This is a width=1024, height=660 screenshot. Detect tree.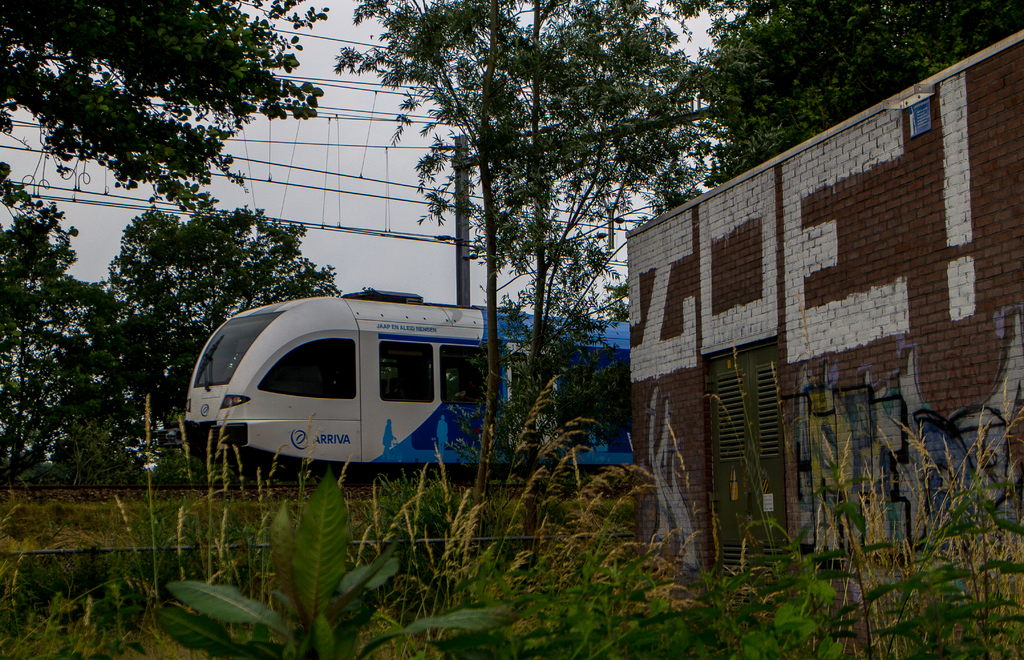
<region>325, 0, 724, 495</region>.
